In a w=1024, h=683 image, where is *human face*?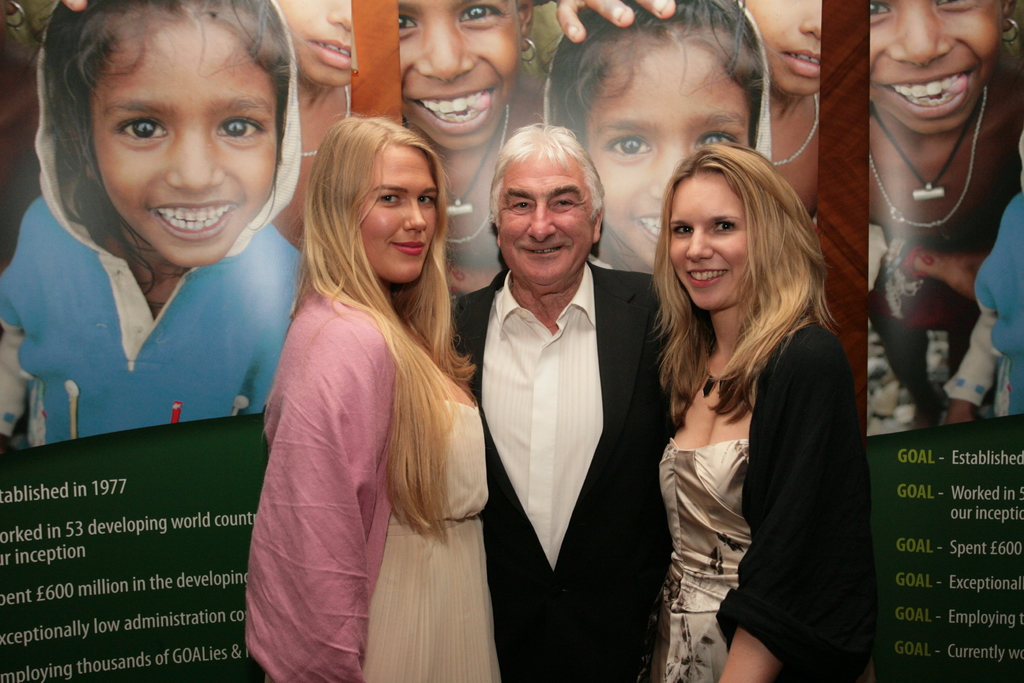
bbox=(572, 31, 751, 263).
